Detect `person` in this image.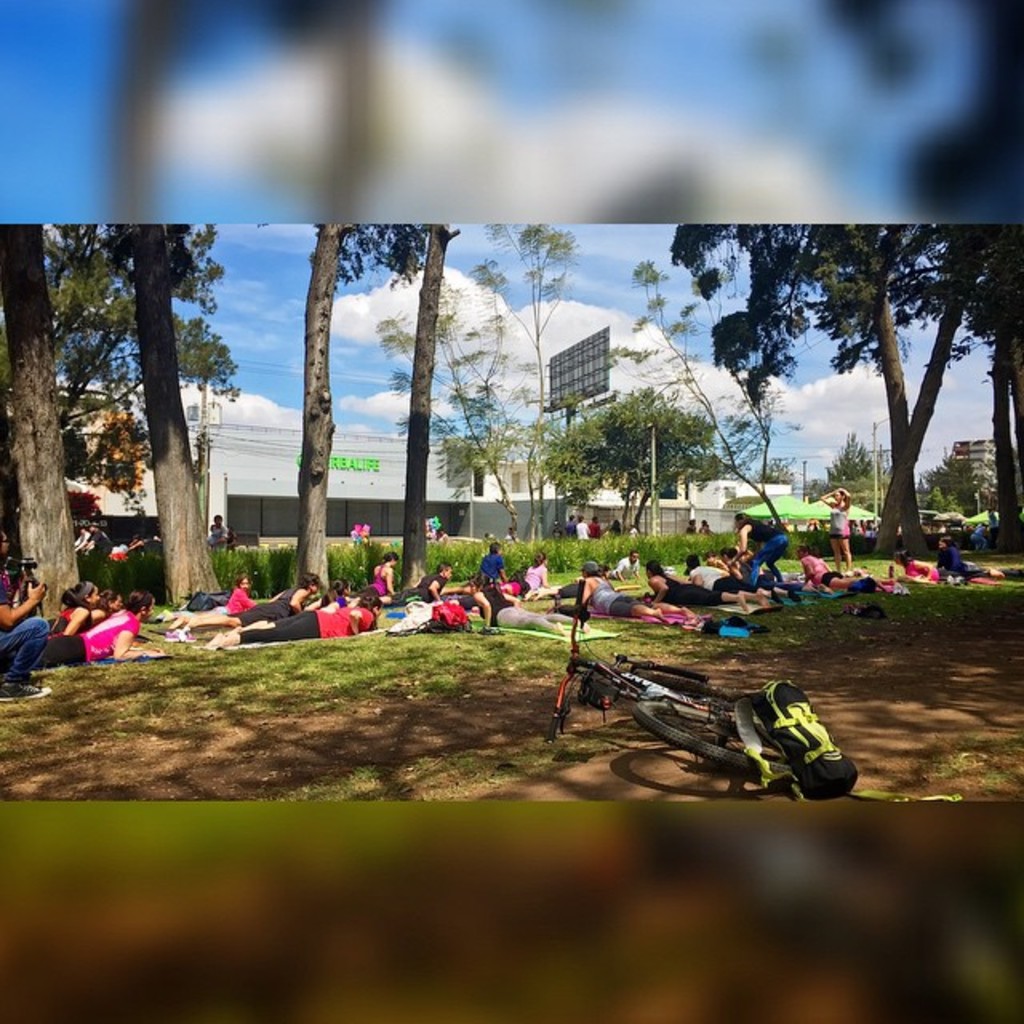
Detection: l=573, t=563, r=693, b=632.
